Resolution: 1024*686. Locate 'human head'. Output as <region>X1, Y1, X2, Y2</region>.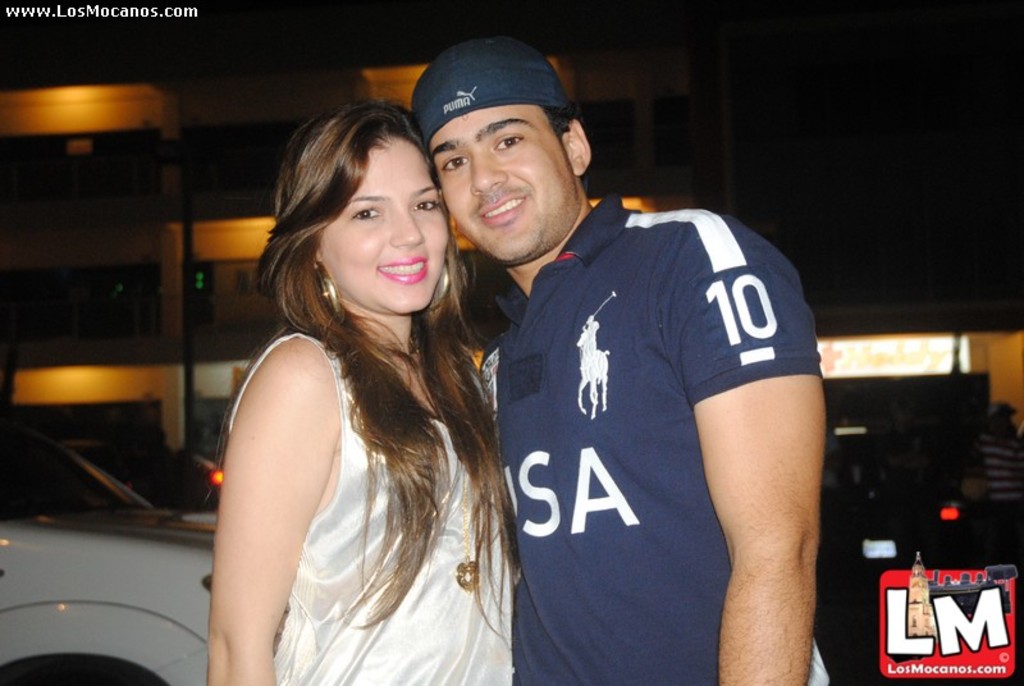
<region>407, 32, 582, 241</region>.
